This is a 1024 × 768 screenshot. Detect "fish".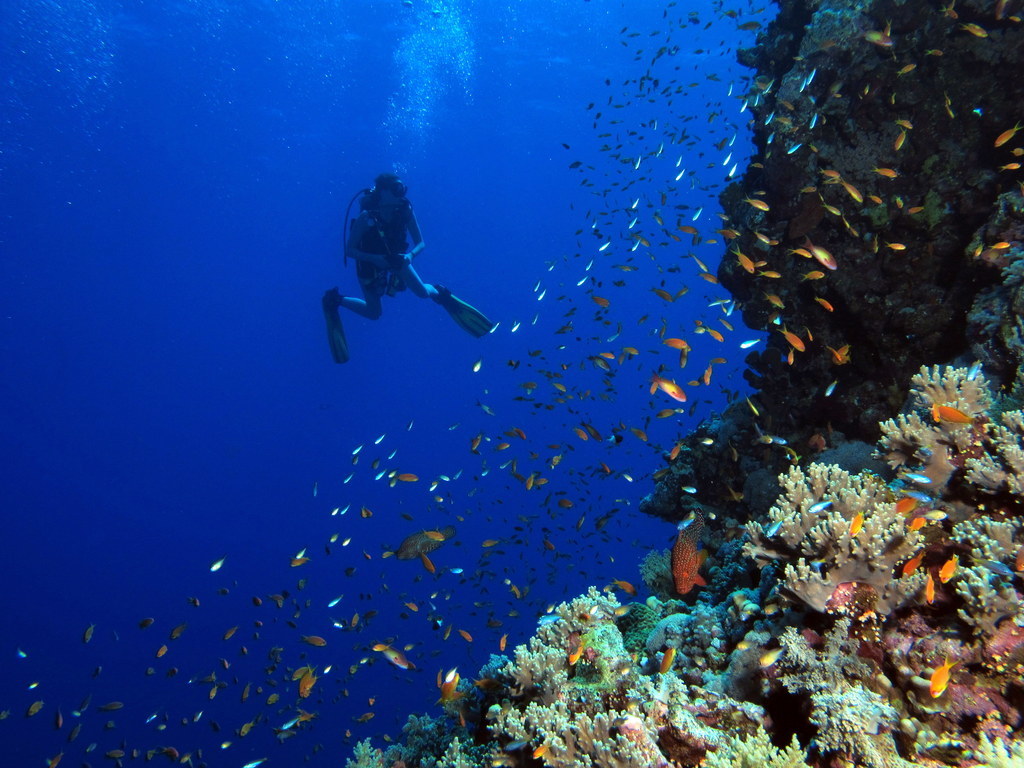
[938,561,958,585].
